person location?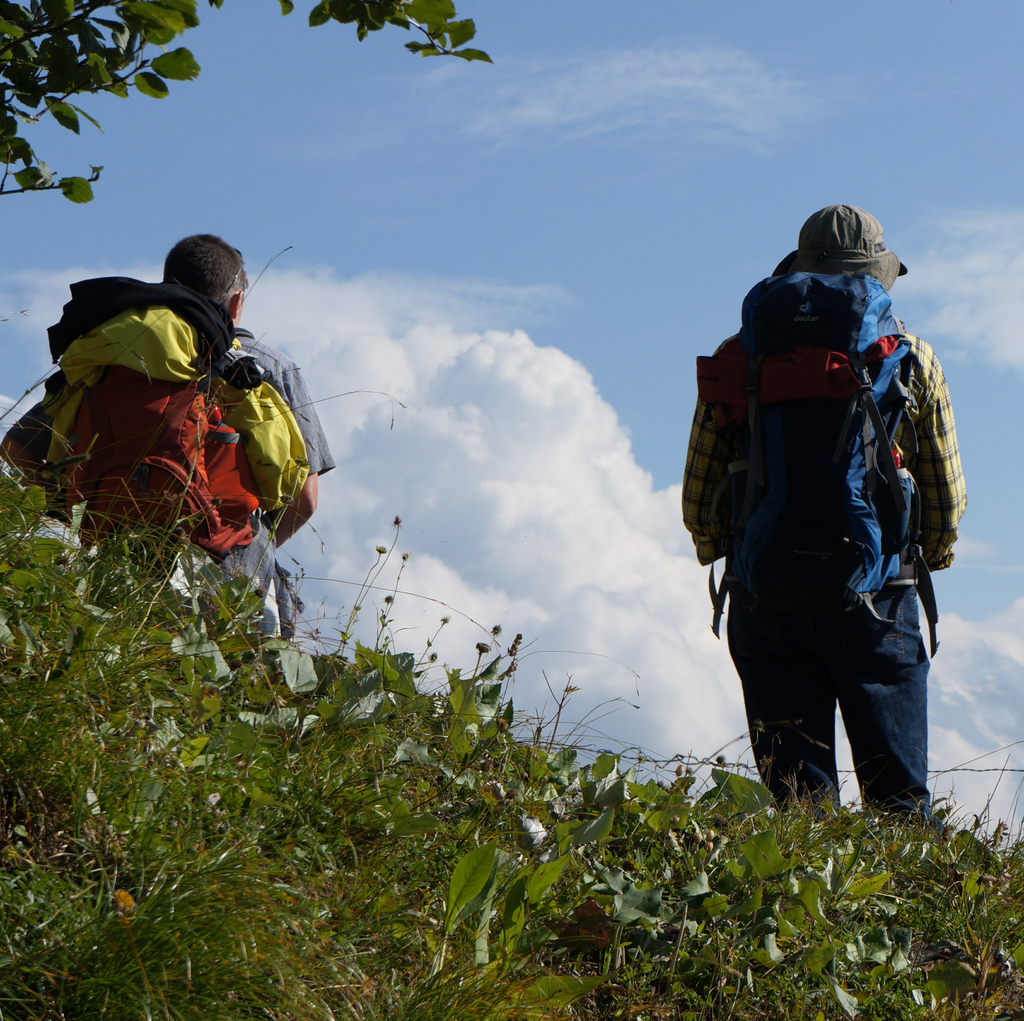
{"left": 52, "top": 229, "right": 307, "bottom": 590}
